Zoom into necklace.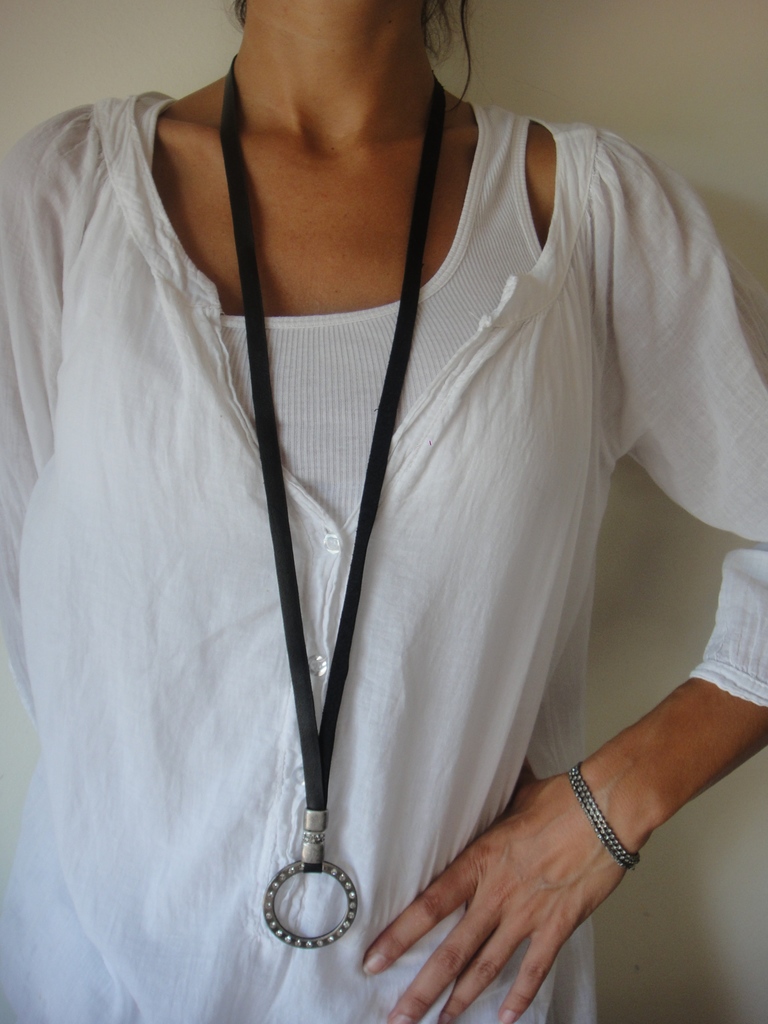
Zoom target: (237,48,448,950).
